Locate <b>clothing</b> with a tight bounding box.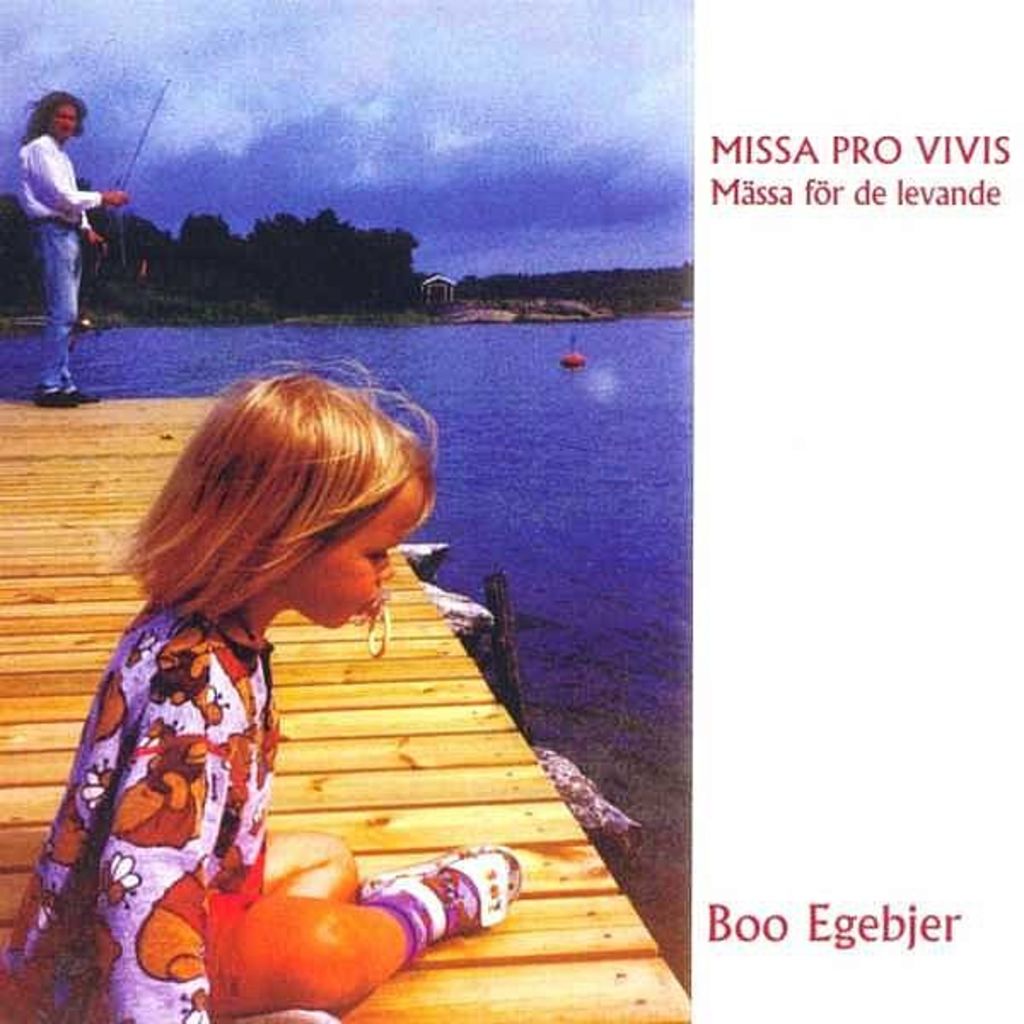
region(14, 130, 97, 398).
